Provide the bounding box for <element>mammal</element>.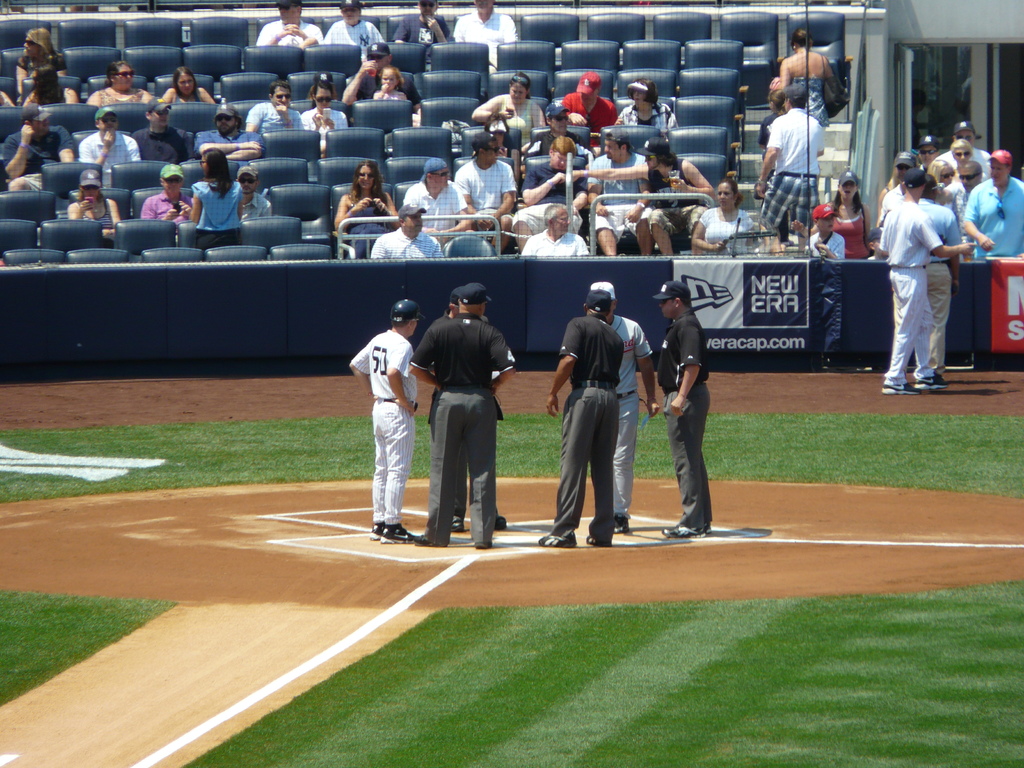
bbox=[410, 281, 516, 550].
